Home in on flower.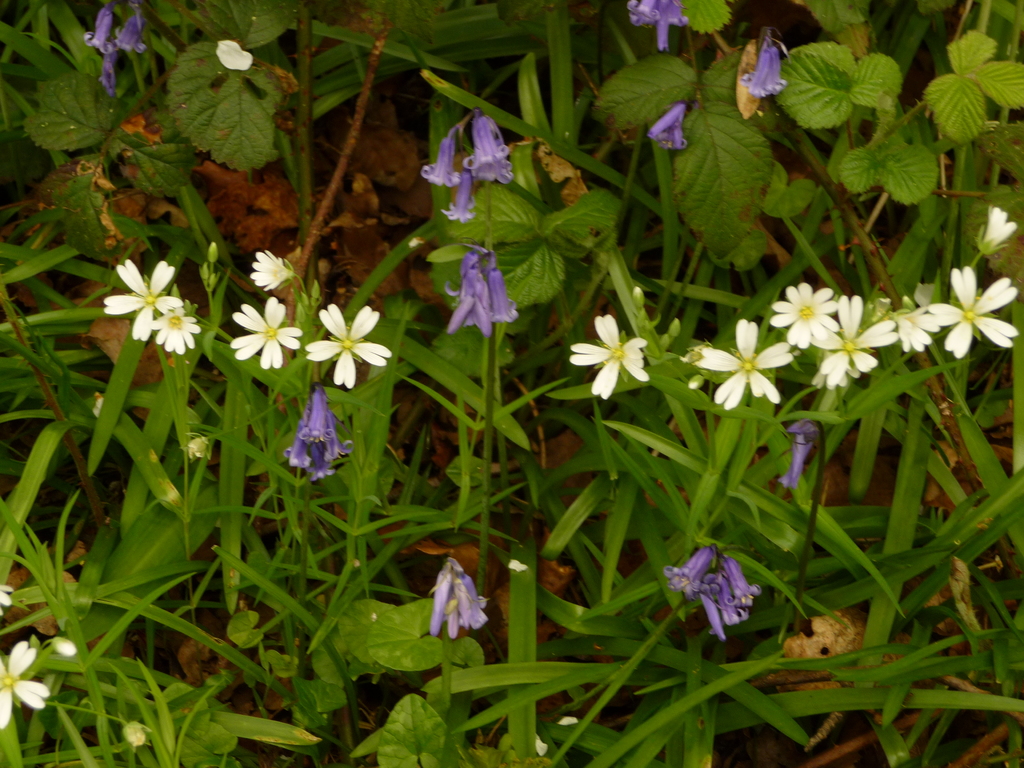
Homed in at crop(446, 239, 522, 333).
